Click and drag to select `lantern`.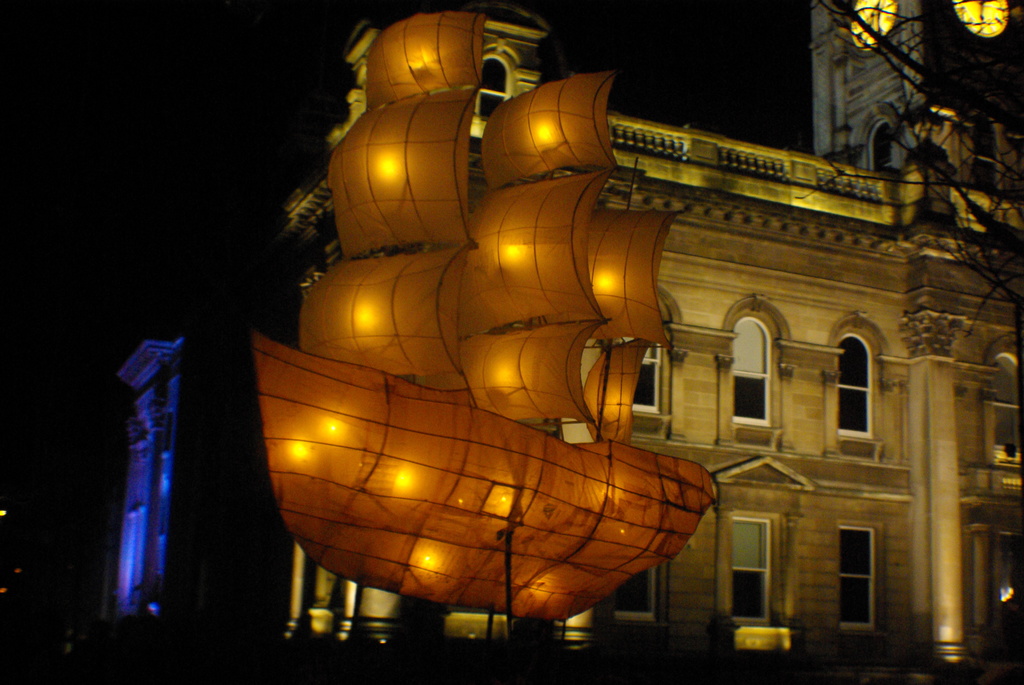
Selection: 249,332,712,620.
